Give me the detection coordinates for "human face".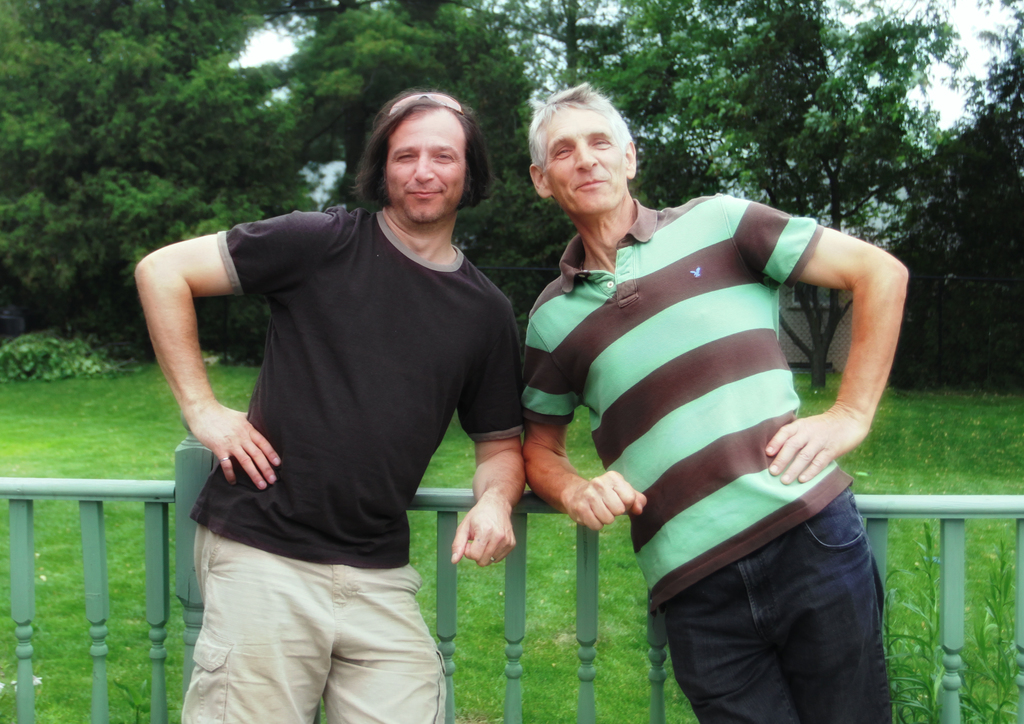
crop(540, 100, 626, 217).
